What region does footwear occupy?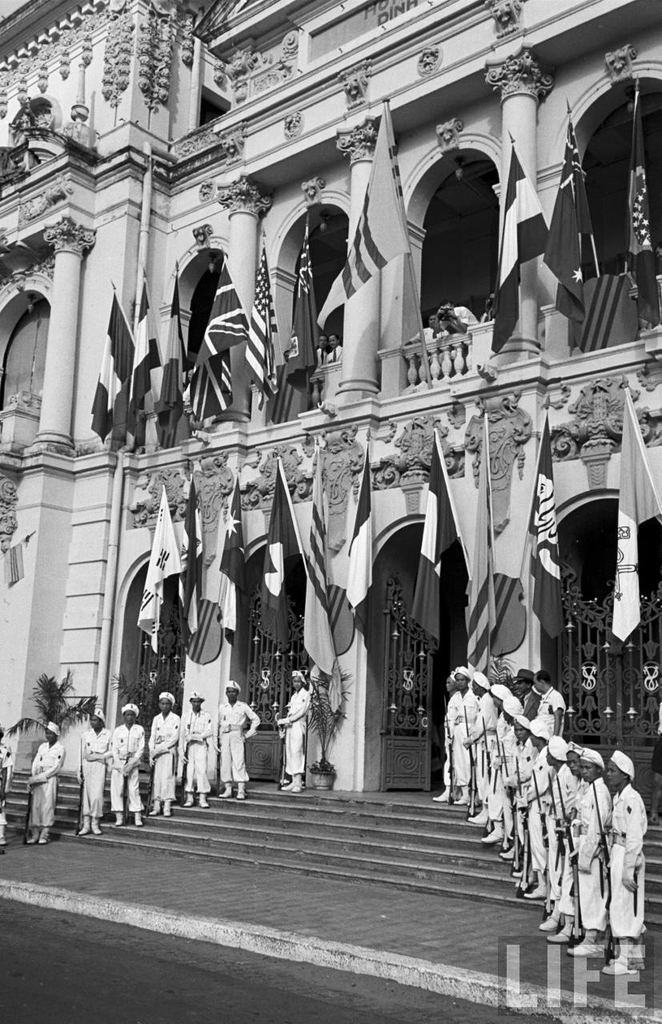
469/802/487/826.
